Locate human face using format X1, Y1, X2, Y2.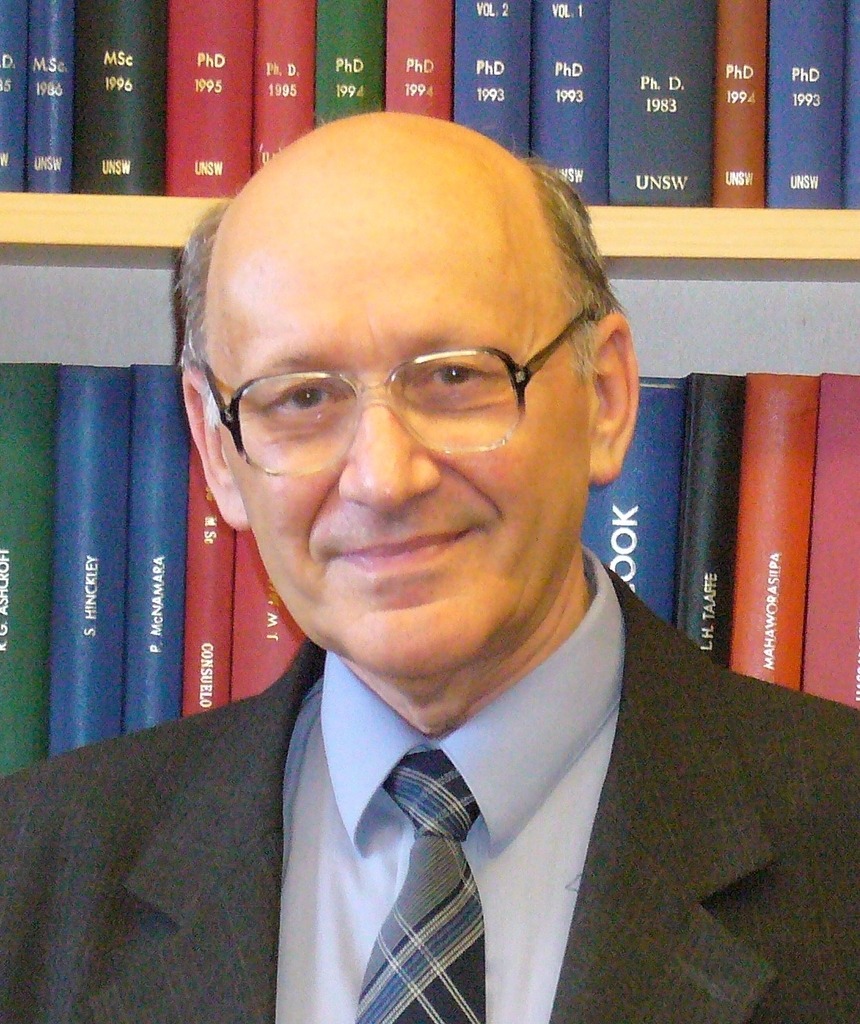
226, 223, 588, 661.
